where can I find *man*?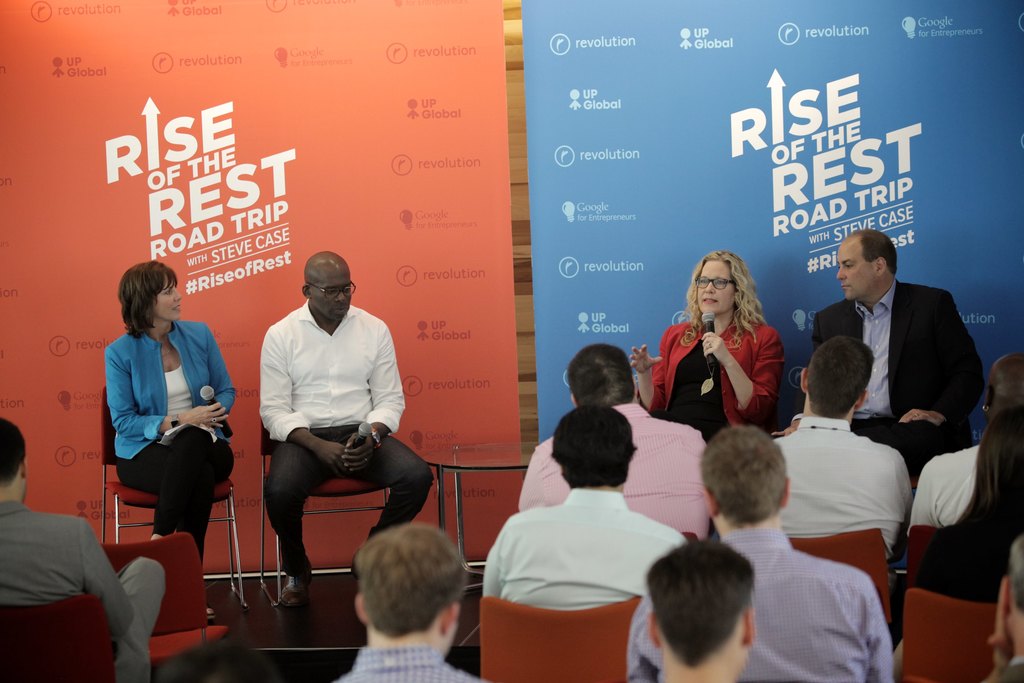
You can find it at x1=0 y1=415 x2=172 y2=682.
